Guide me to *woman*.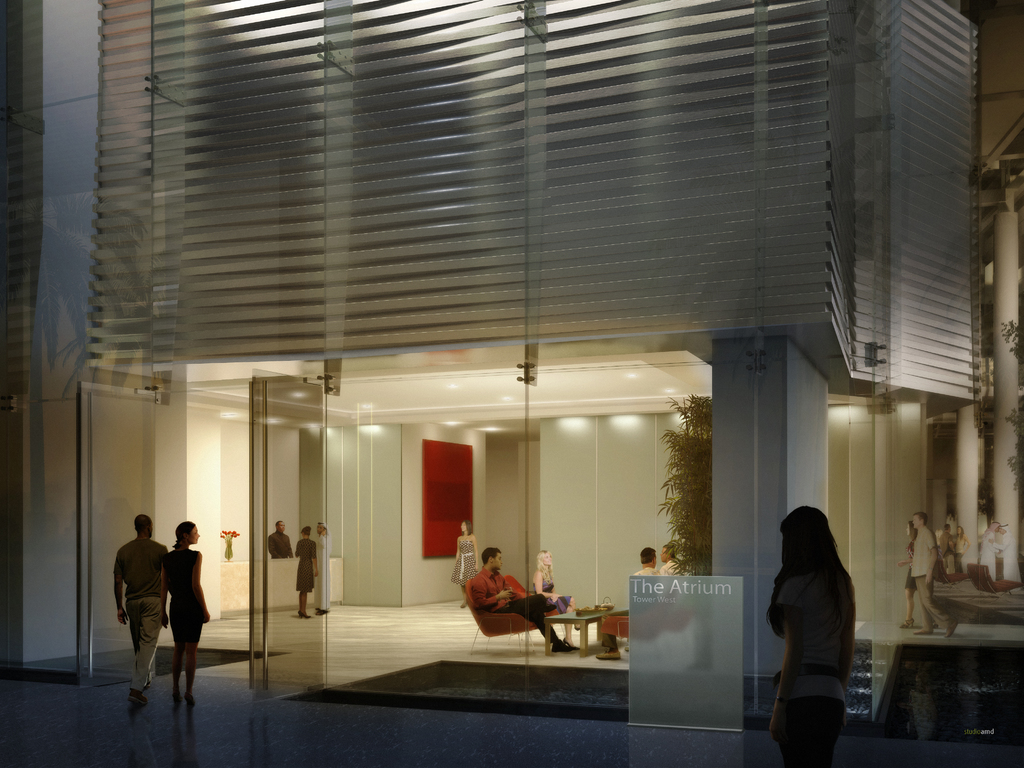
Guidance: 159, 521, 211, 702.
